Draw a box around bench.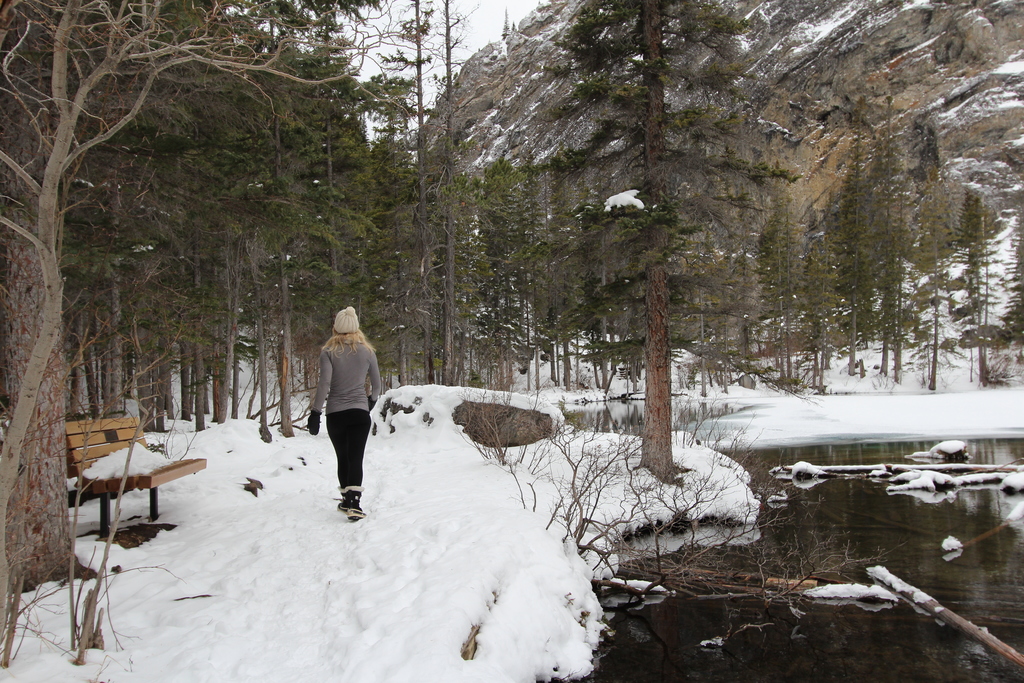
box(60, 409, 213, 565).
